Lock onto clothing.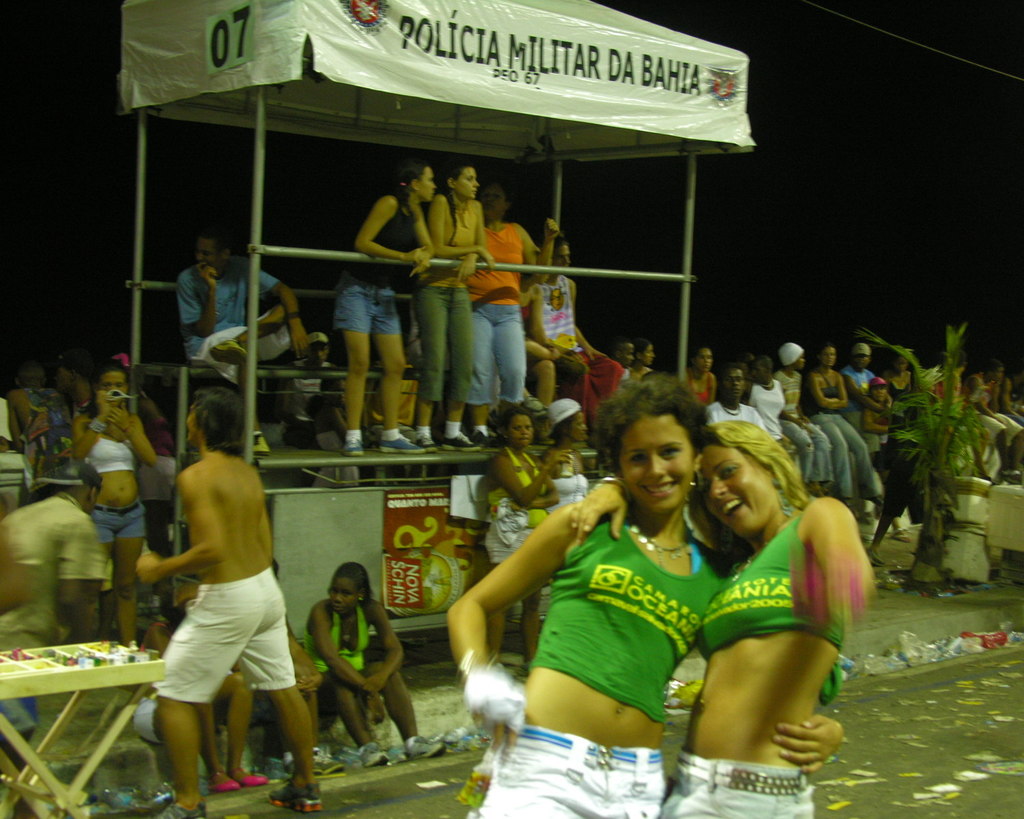
Locked: [328,188,426,452].
